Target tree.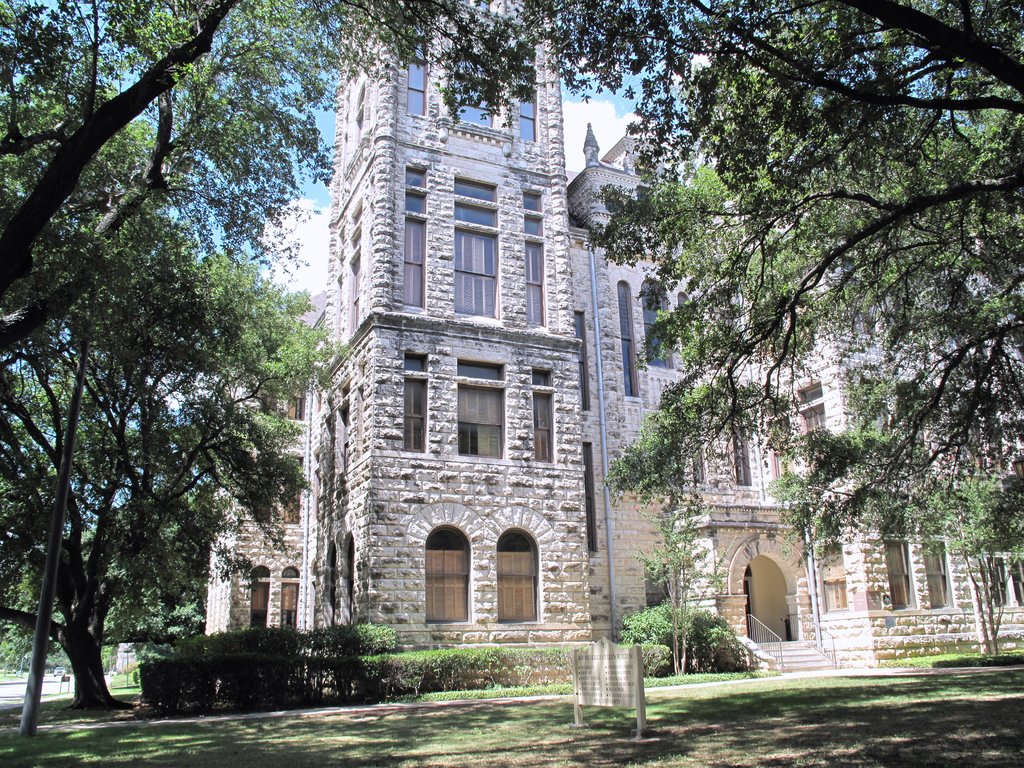
Target region: box(118, 477, 218, 664).
